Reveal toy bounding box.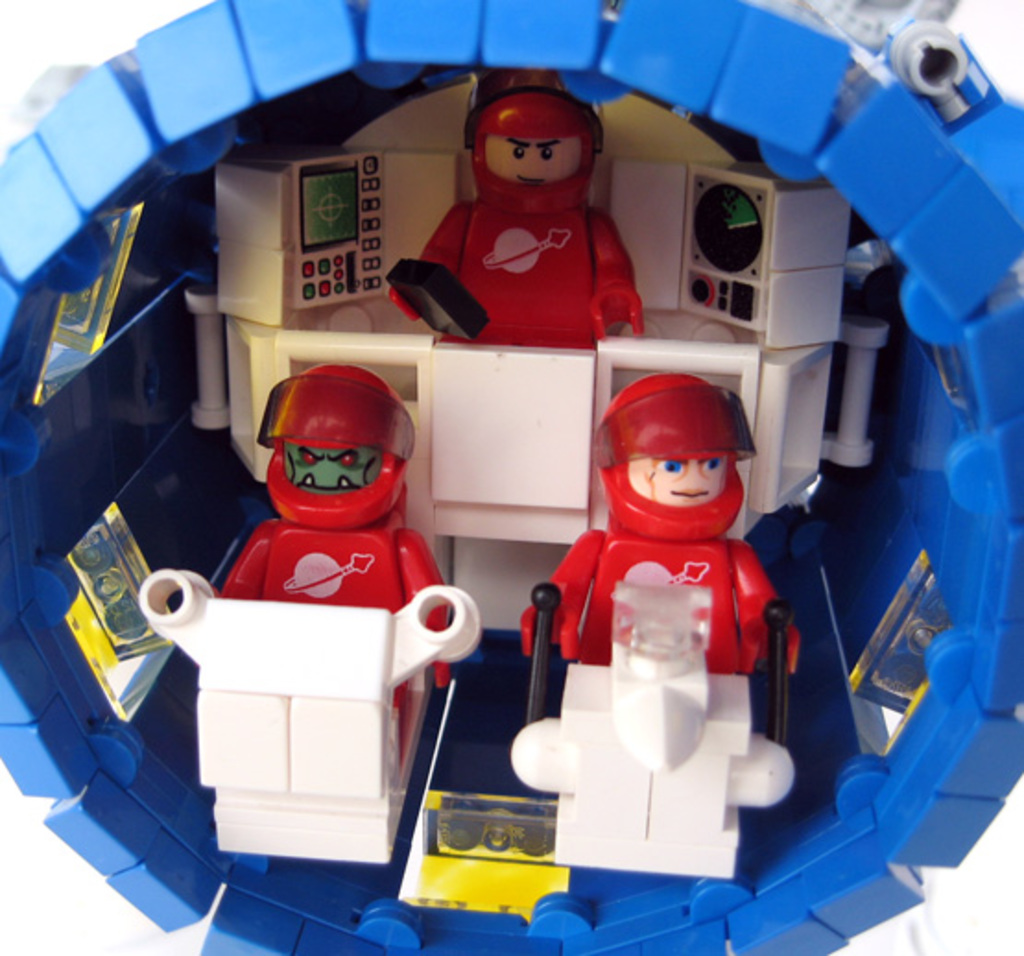
Revealed: region(511, 384, 803, 880).
